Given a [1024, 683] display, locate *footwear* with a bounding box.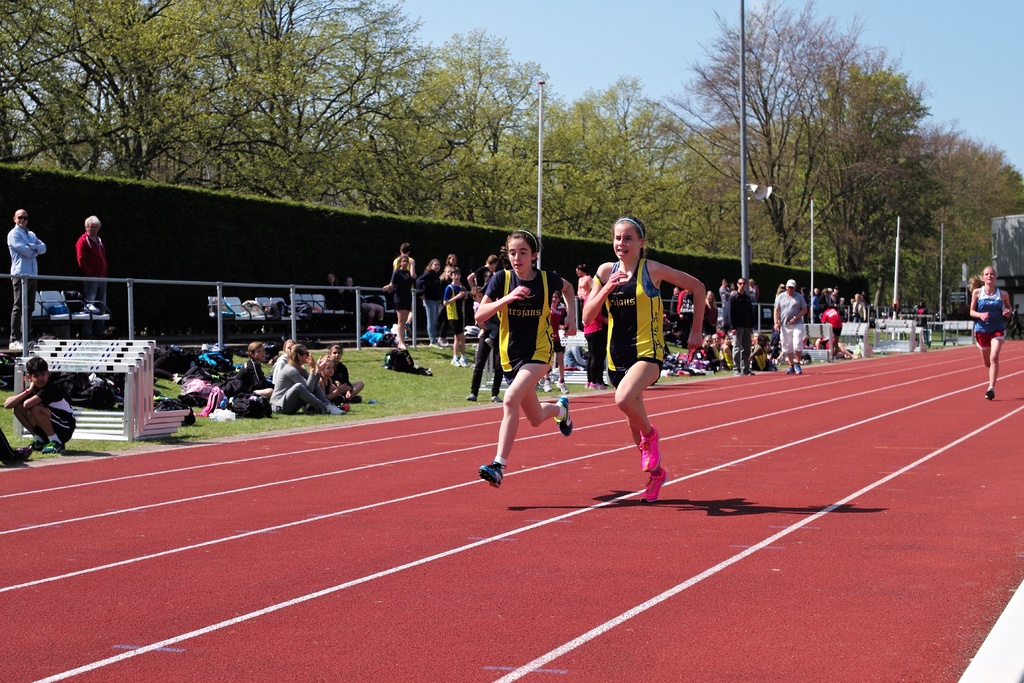
Located: 28,440,45,452.
